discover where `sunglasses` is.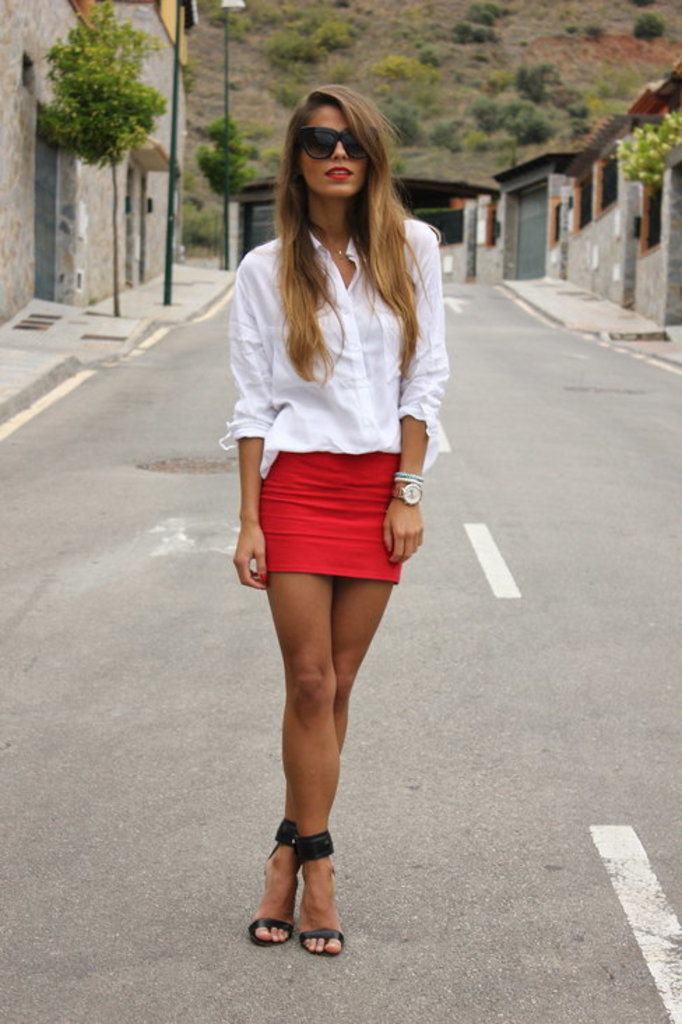
Discovered at x1=296 y1=131 x2=380 y2=166.
